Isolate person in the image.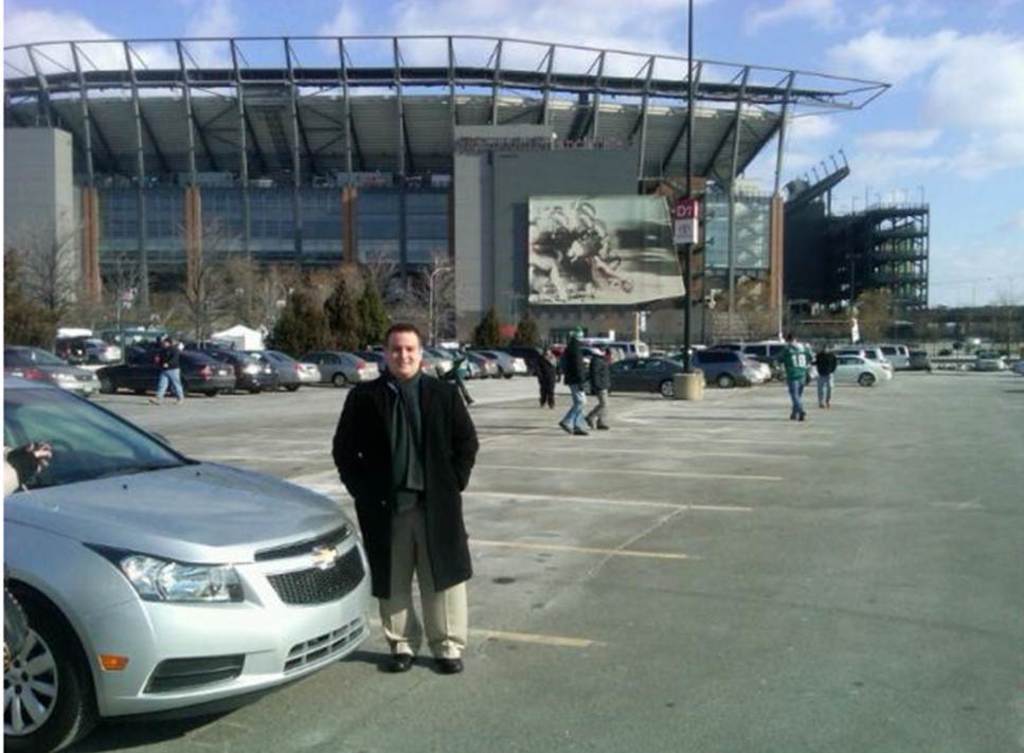
Isolated region: [left=554, top=328, right=589, bottom=442].
